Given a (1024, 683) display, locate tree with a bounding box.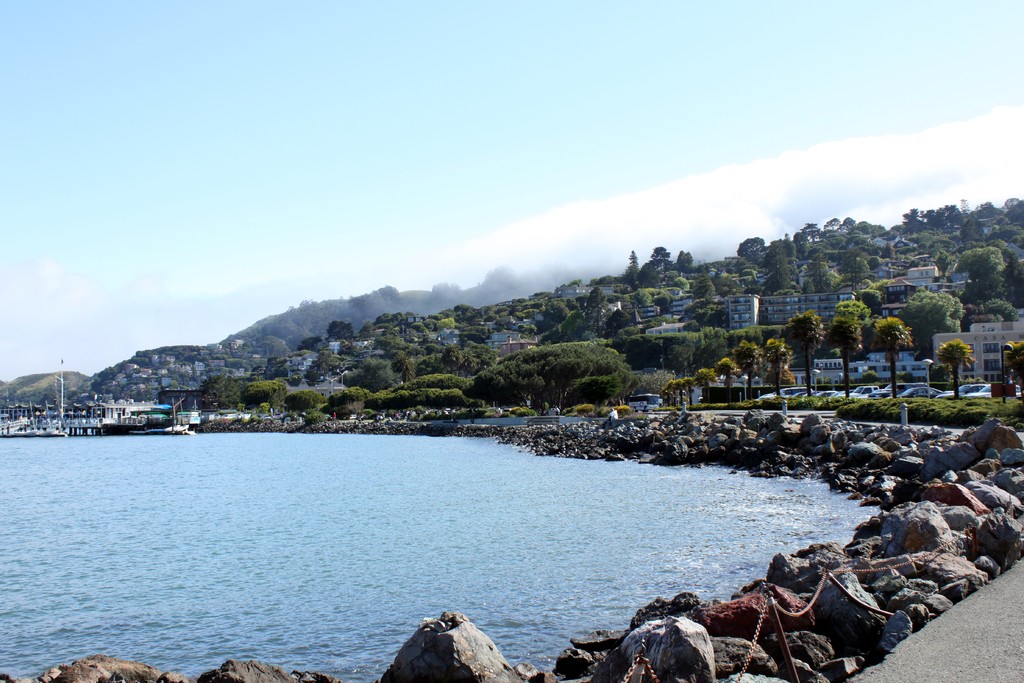
Located: left=932, top=340, right=974, bottom=403.
